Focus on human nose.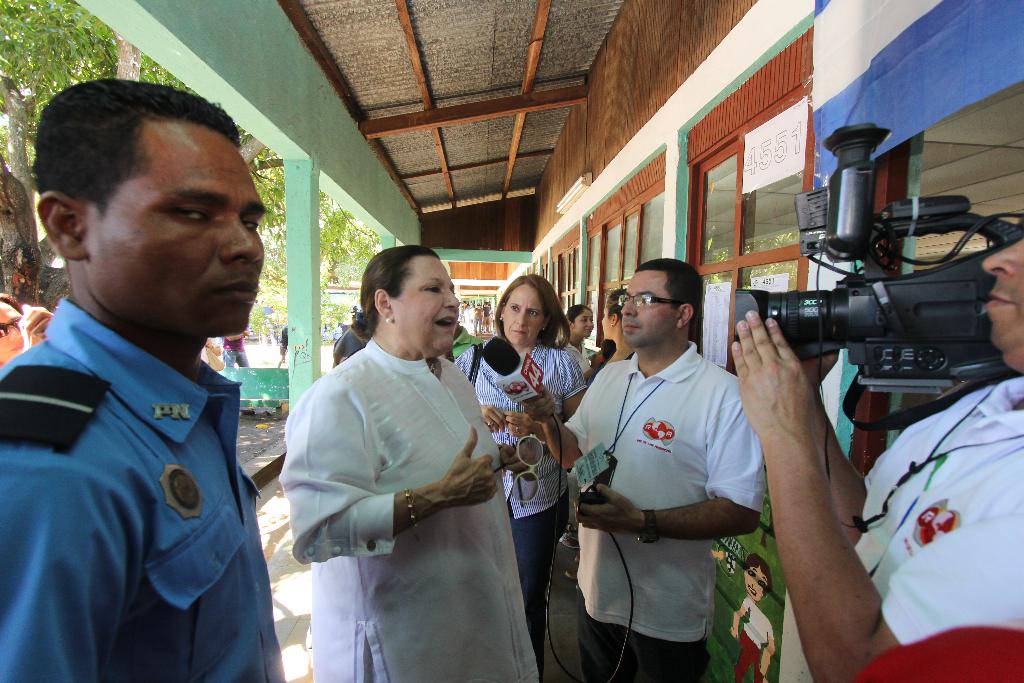
Focused at 442, 287, 461, 311.
